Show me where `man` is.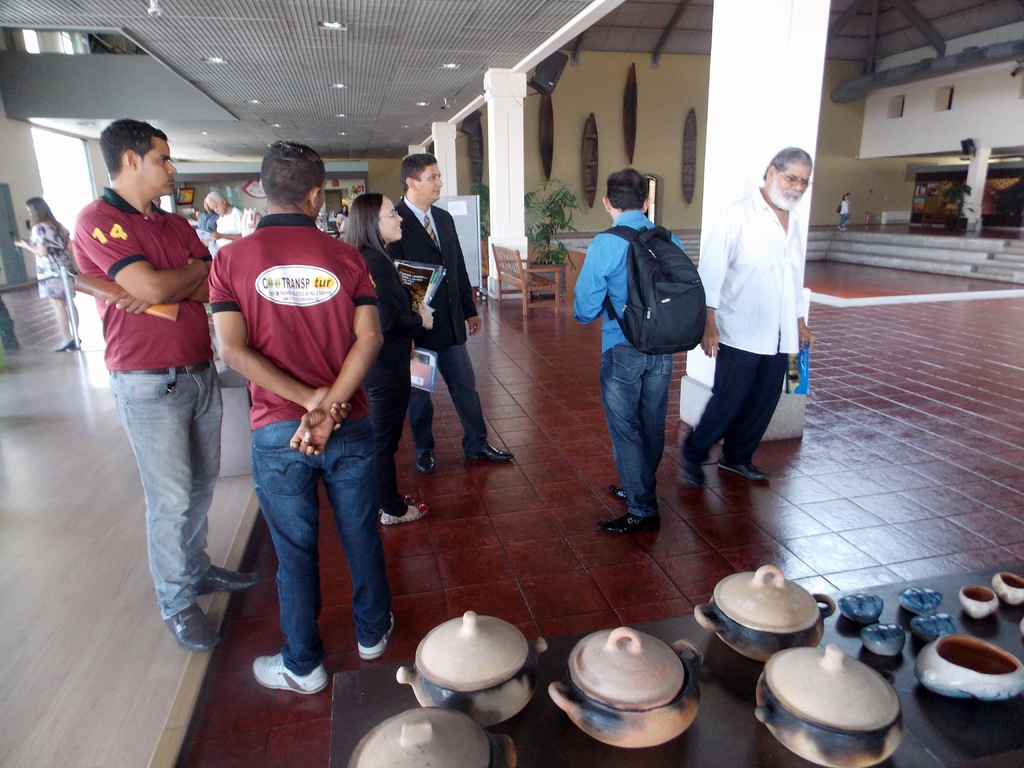
`man` is at 573:176:706:540.
